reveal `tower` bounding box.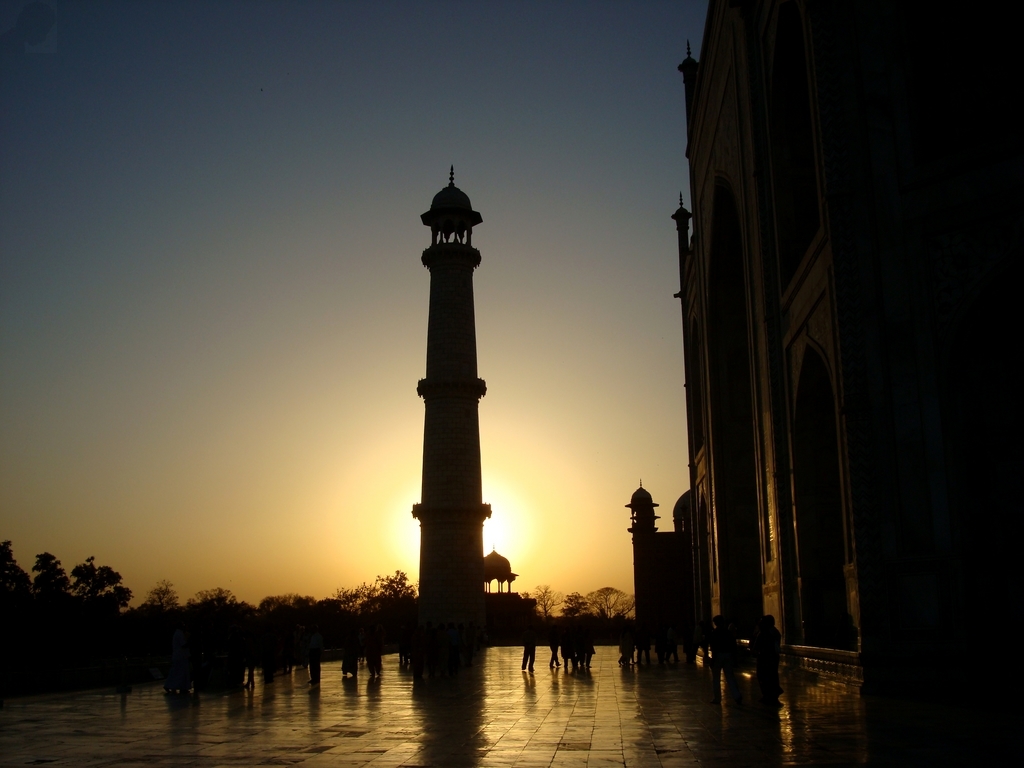
Revealed: [x1=385, y1=171, x2=500, y2=553].
